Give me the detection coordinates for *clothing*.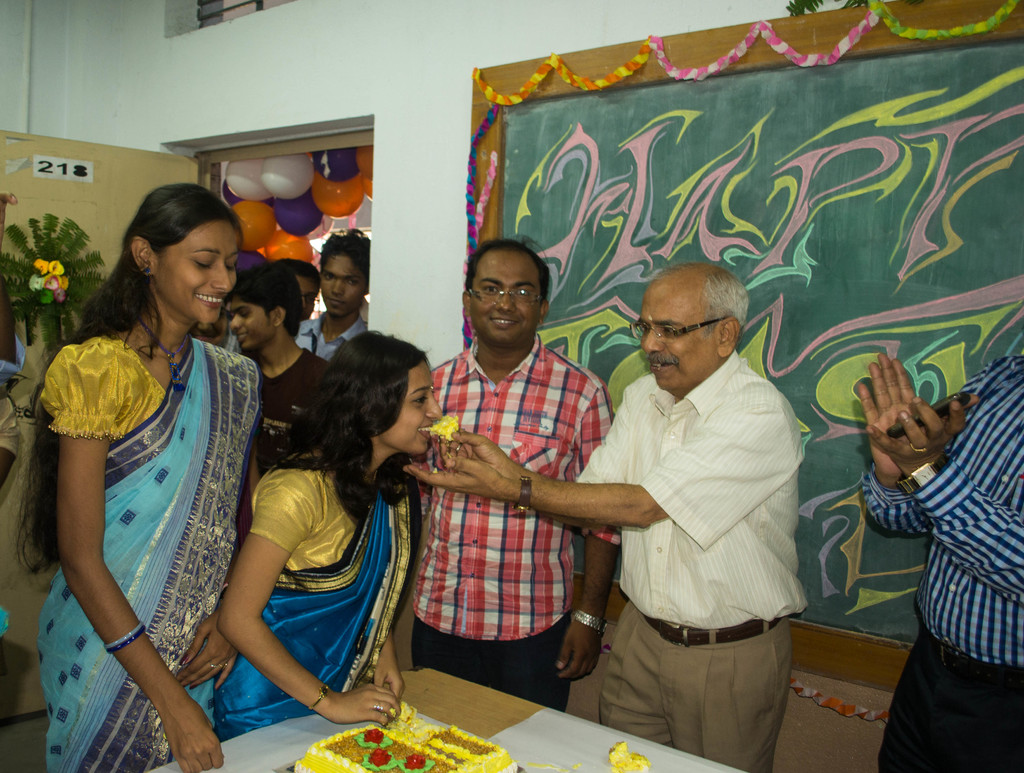
297:314:372:366.
